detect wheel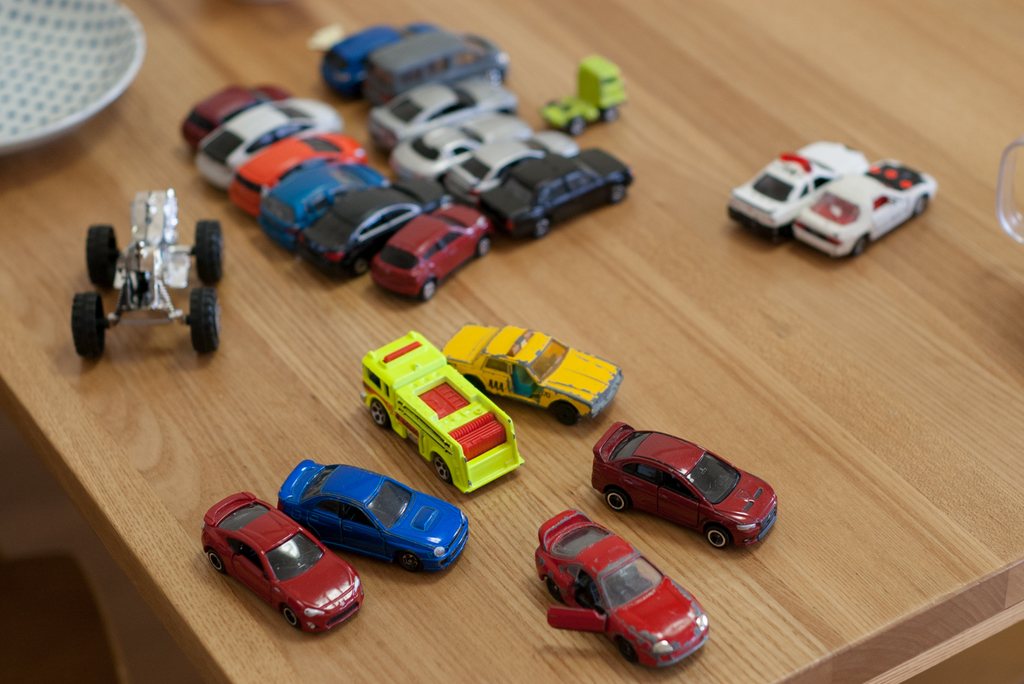
x1=208 y1=553 x2=224 y2=572
